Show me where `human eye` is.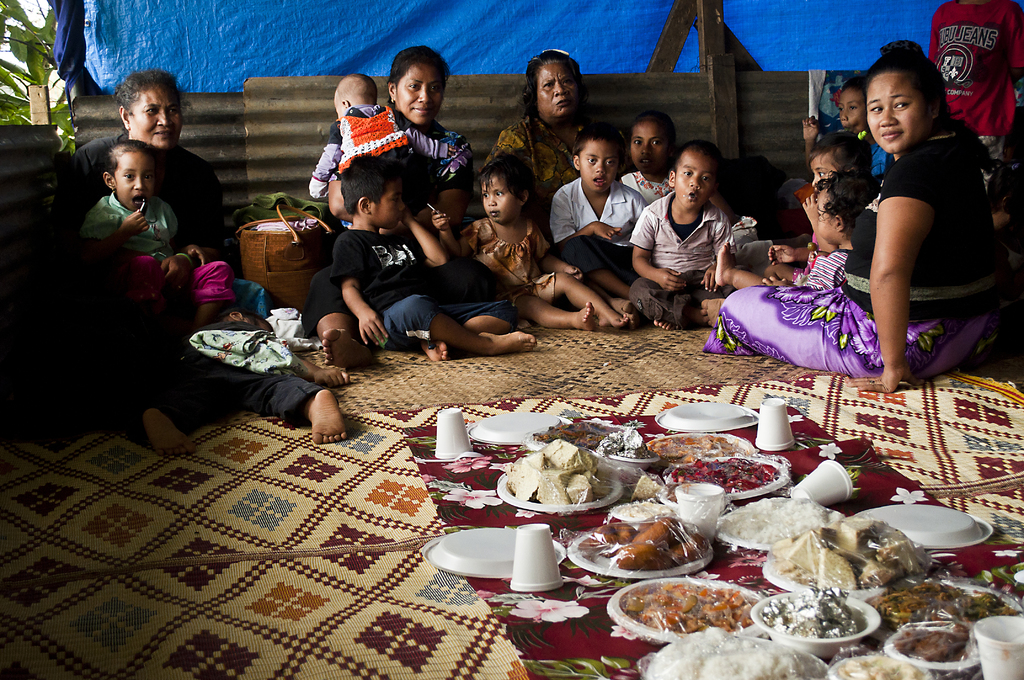
`human eye` is at 122 170 135 182.
